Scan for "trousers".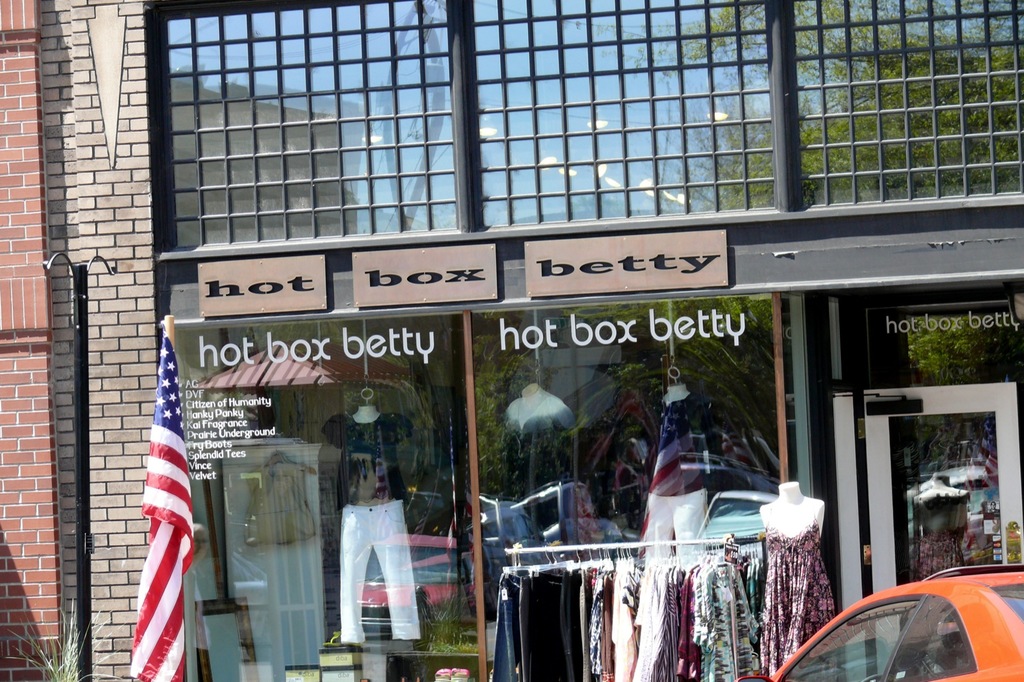
Scan result: [left=340, top=501, right=419, bottom=646].
